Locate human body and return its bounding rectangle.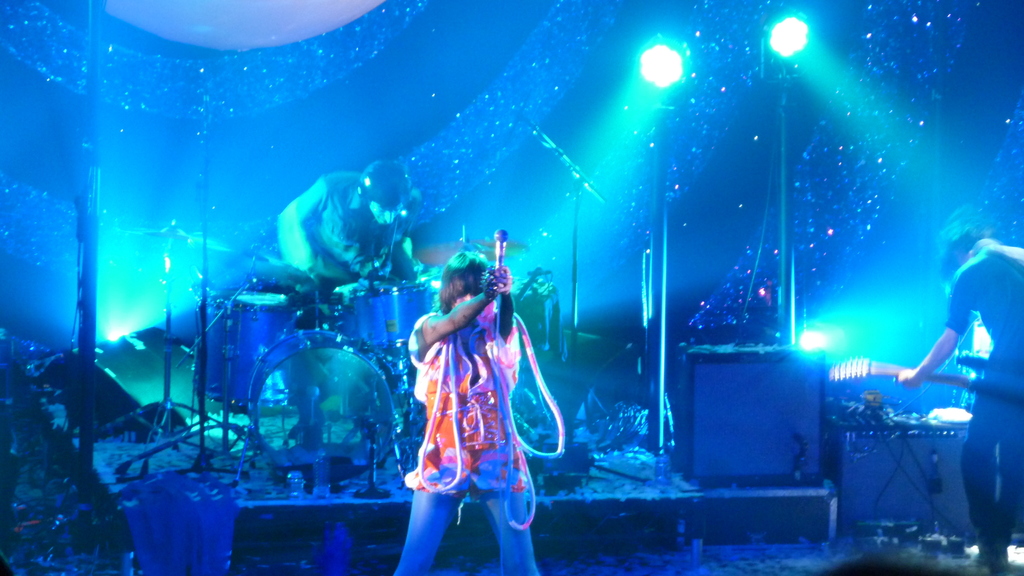
(395,226,564,575).
